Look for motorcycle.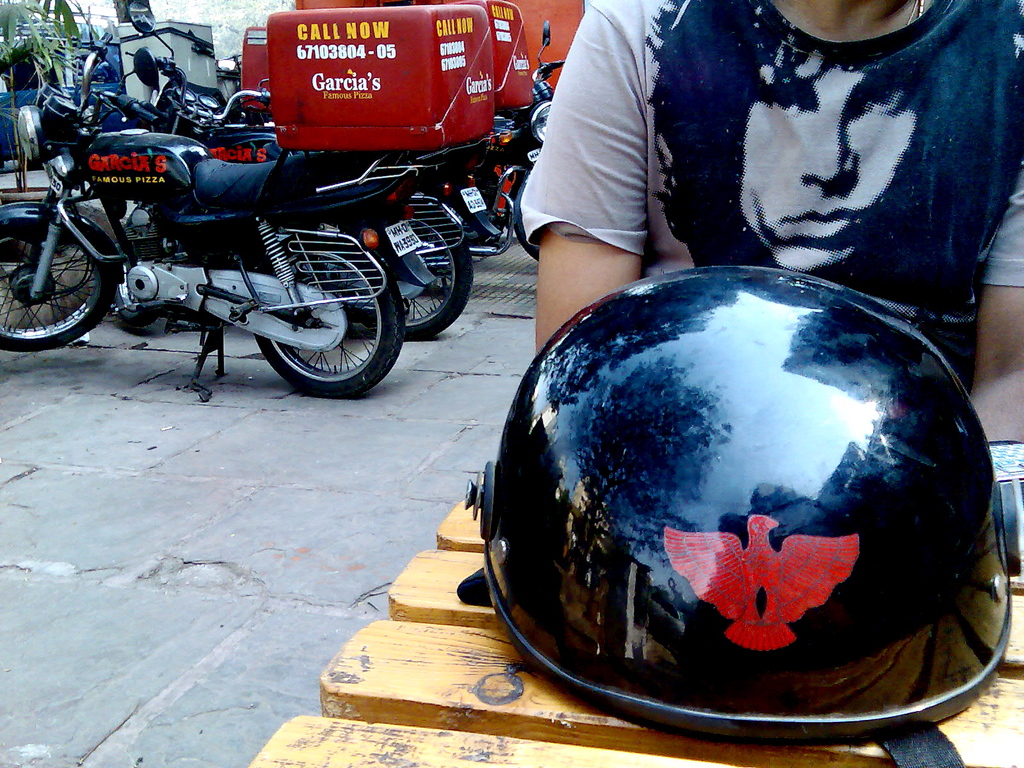
Found: BBox(0, 49, 436, 400).
